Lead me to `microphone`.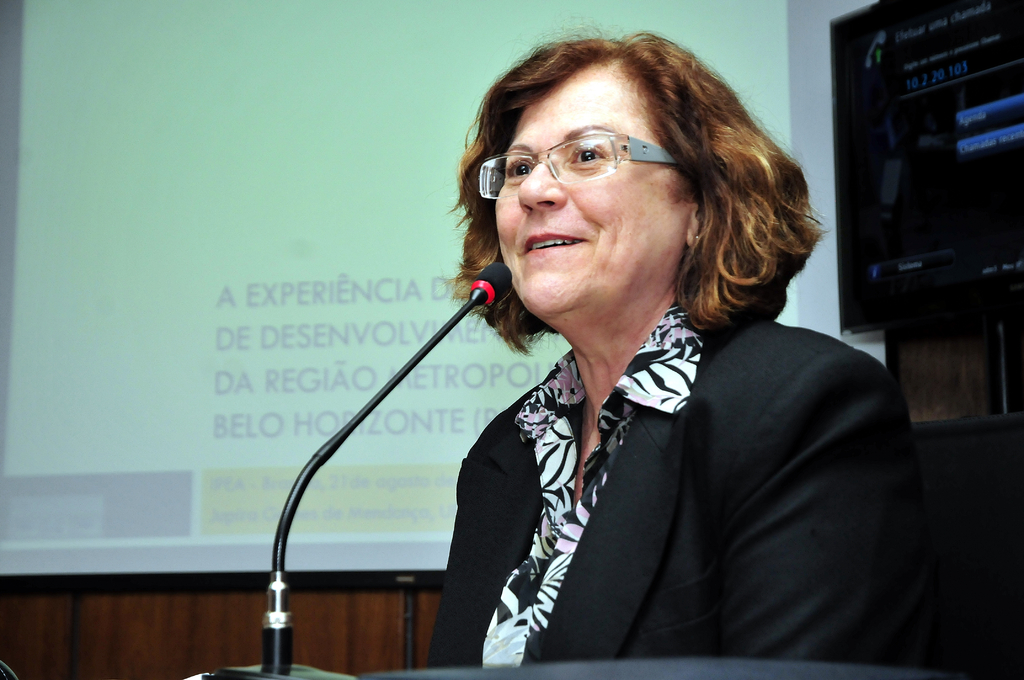
Lead to (472,261,517,298).
